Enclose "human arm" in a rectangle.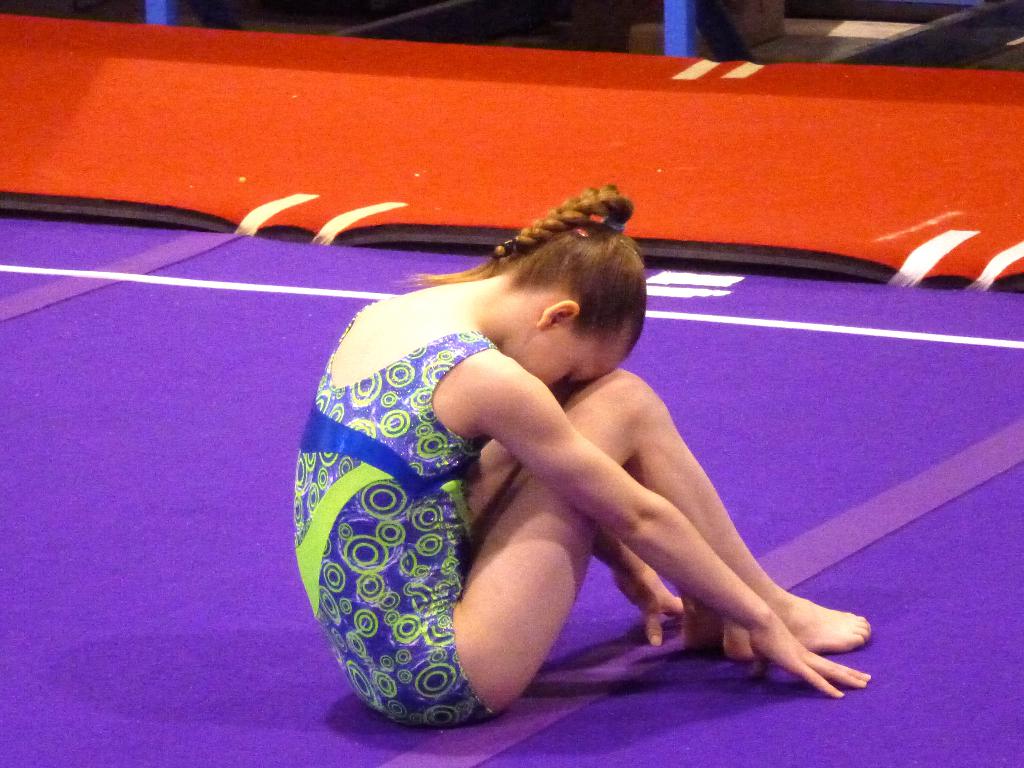
select_region(578, 511, 676, 638).
